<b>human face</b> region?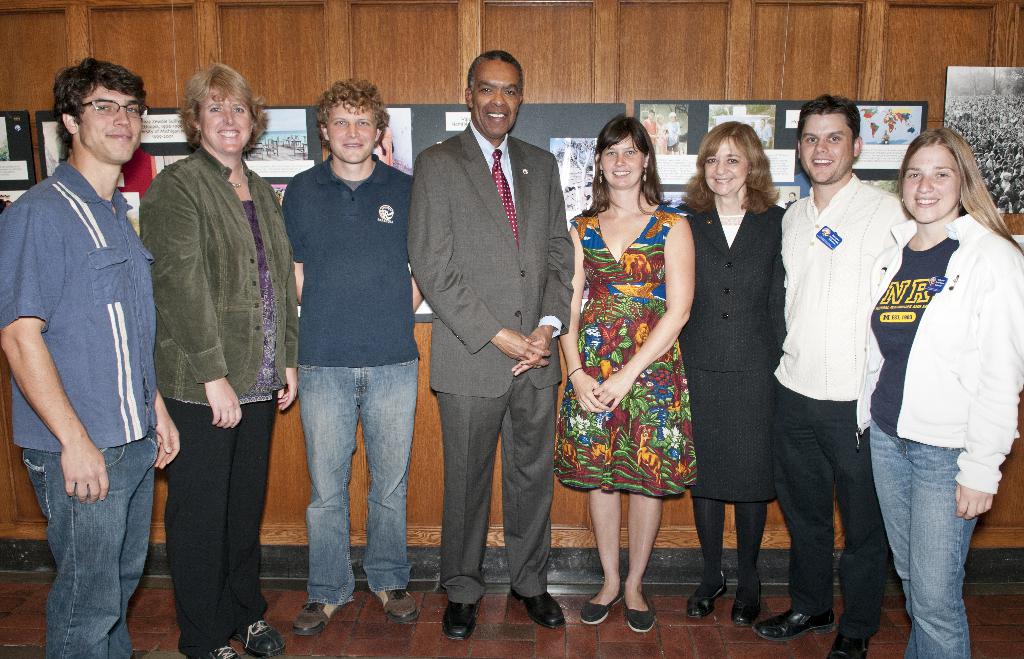
Rect(331, 103, 376, 160)
